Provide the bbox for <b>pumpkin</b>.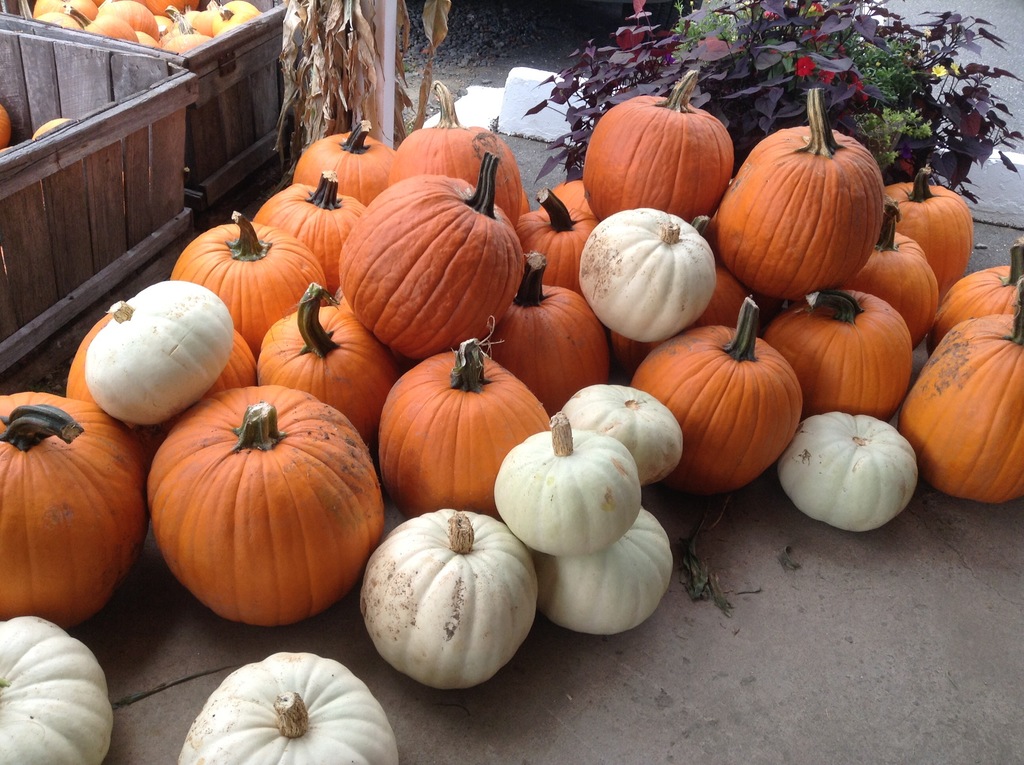
select_region(290, 120, 402, 217).
